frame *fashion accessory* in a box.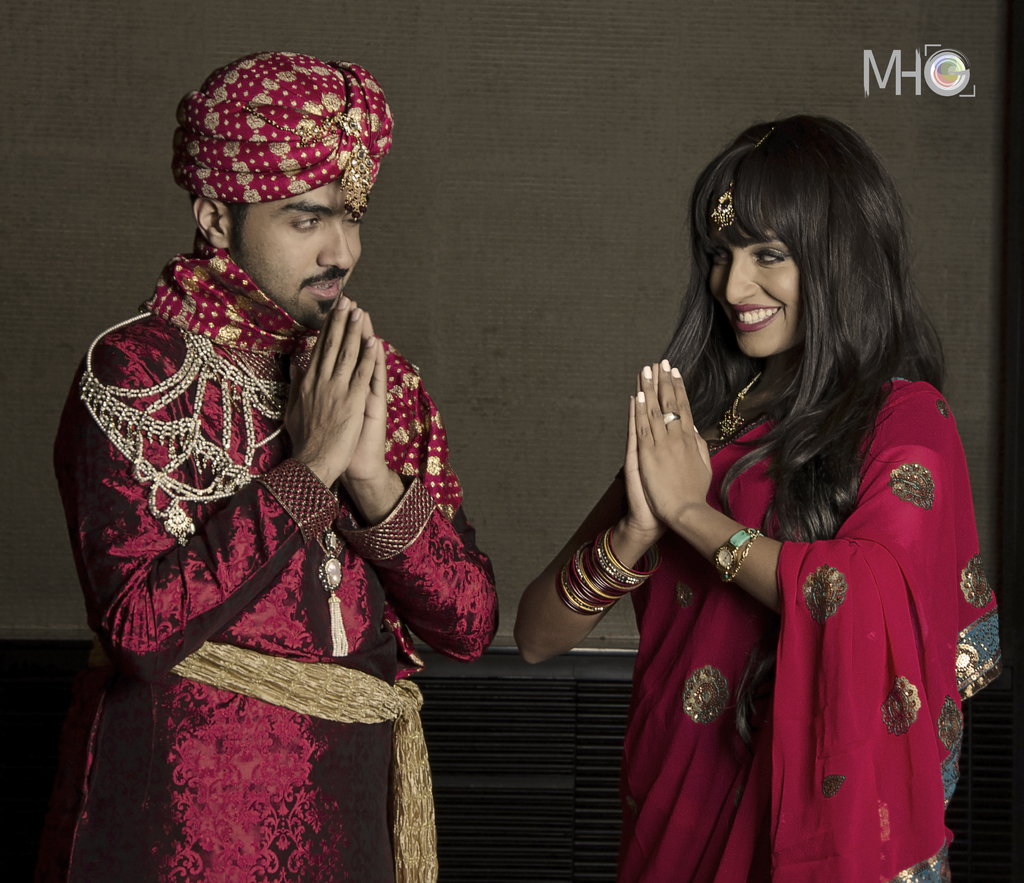
box(710, 523, 767, 581).
